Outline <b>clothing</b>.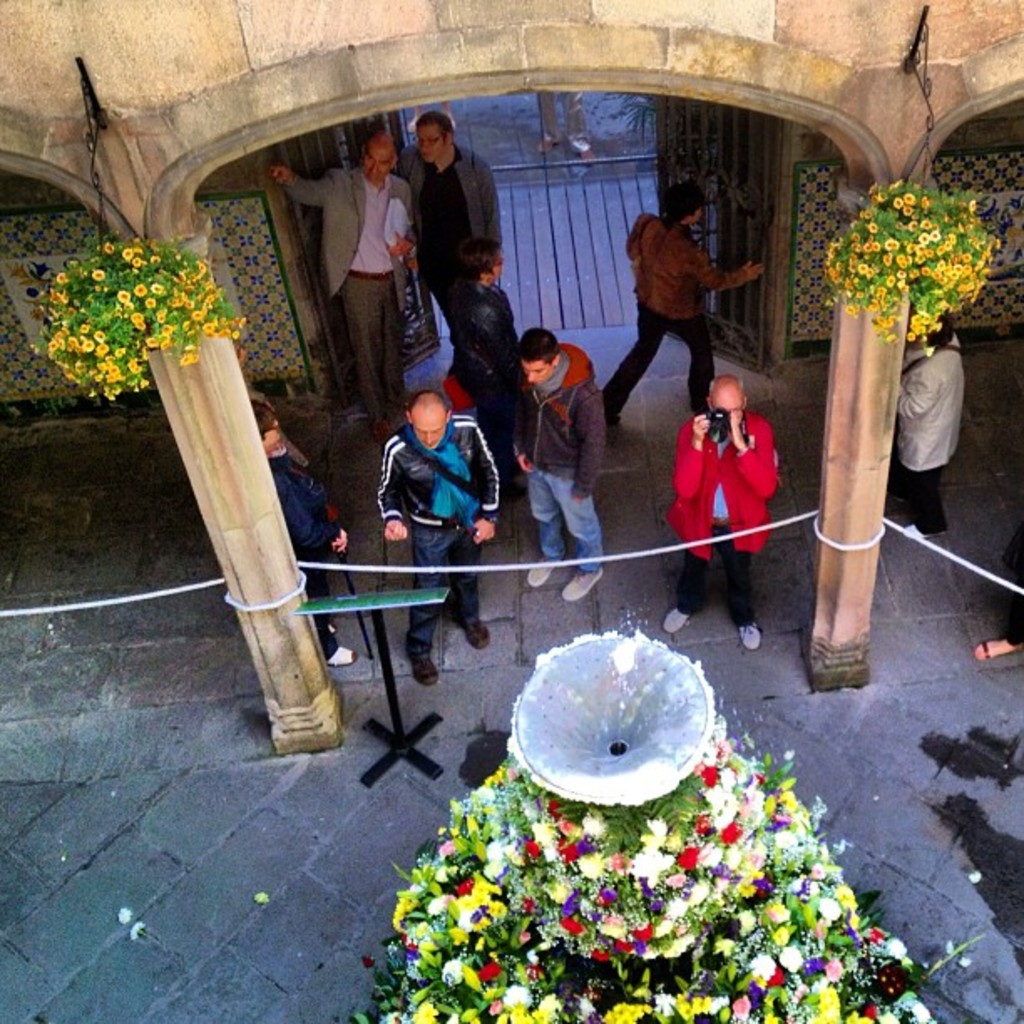
Outline: <bbox>517, 468, 617, 567</bbox>.
